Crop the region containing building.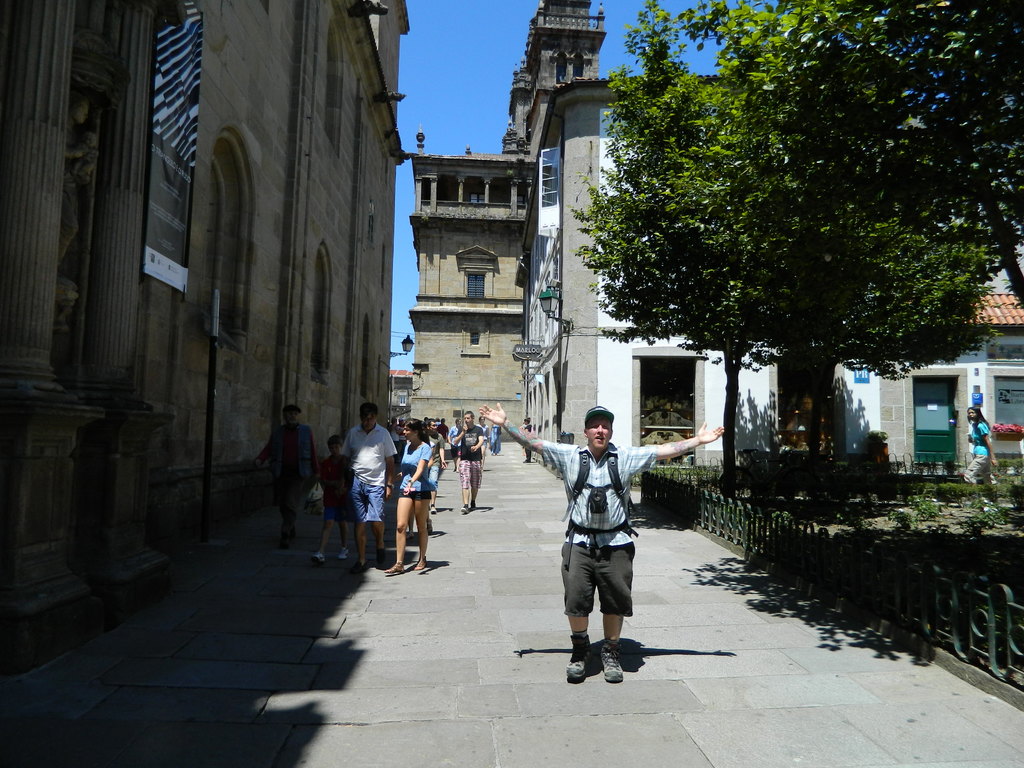
Crop region: box(514, 63, 1004, 497).
